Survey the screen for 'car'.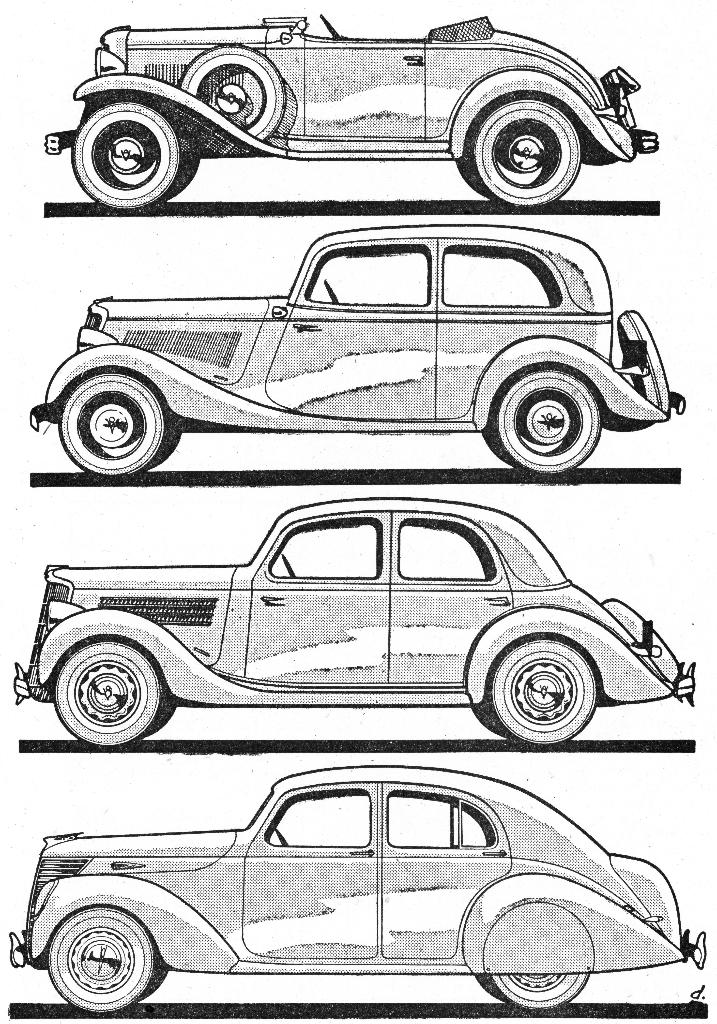
Survey found: (x1=11, y1=497, x2=698, y2=755).
